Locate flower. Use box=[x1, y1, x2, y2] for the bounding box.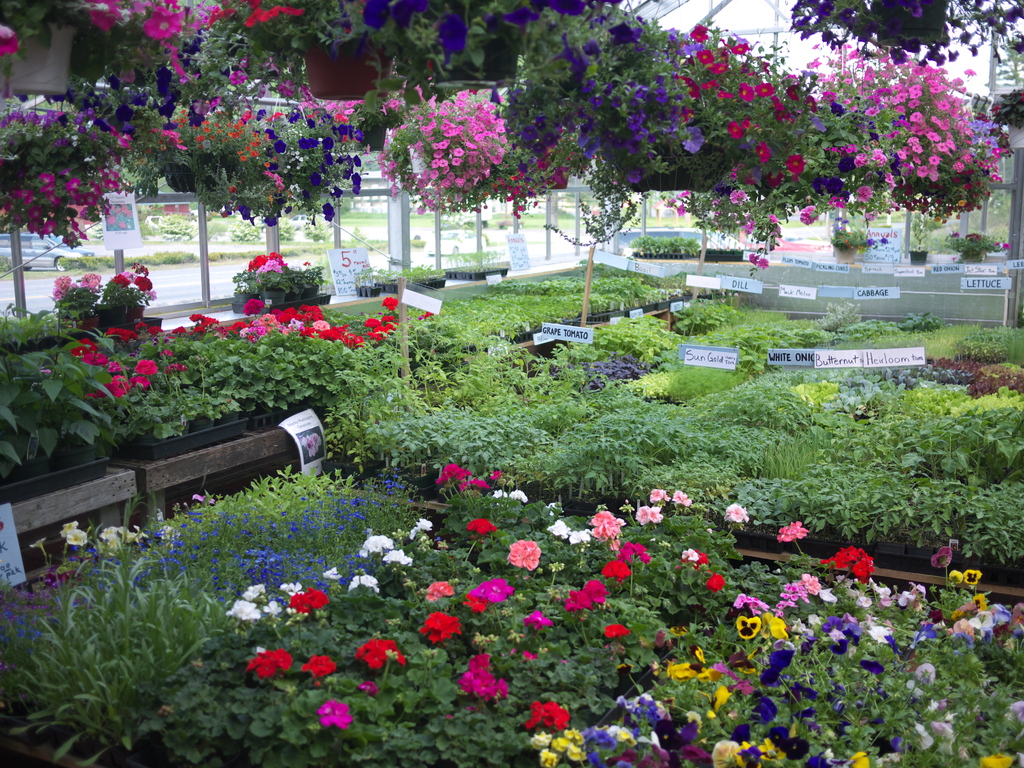
box=[223, 598, 262, 622].
